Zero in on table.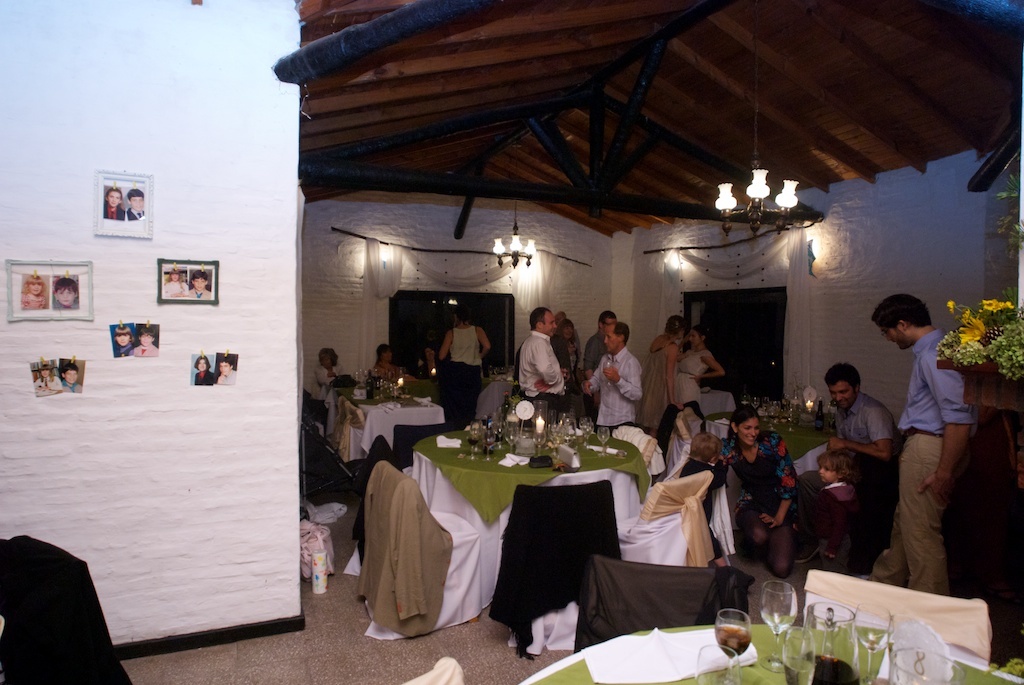
Zeroed in: bbox(699, 384, 736, 416).
